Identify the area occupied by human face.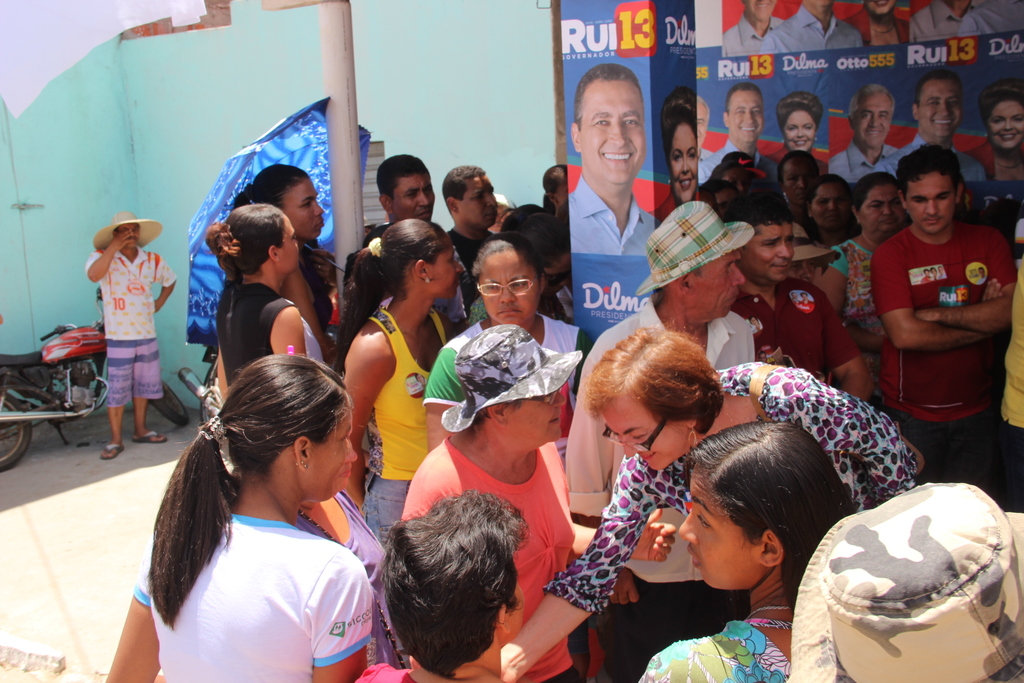
Area: bbox=[390, 178, 431, 223].
